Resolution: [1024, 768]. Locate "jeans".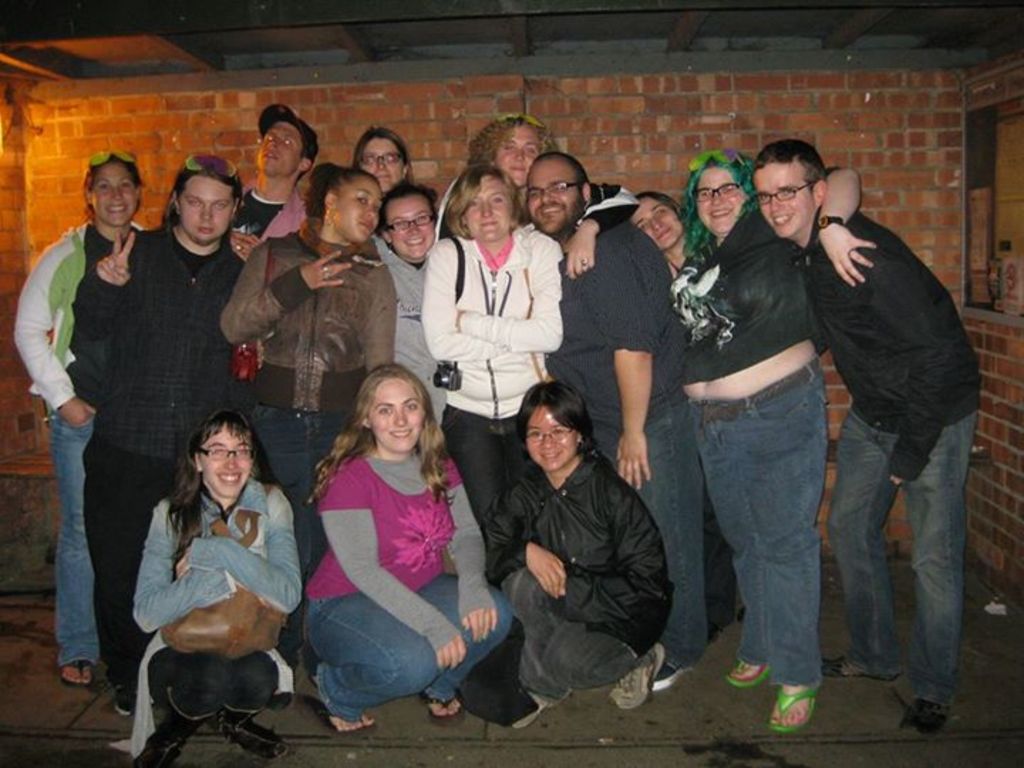
box=[684, 367, 853, 687].
